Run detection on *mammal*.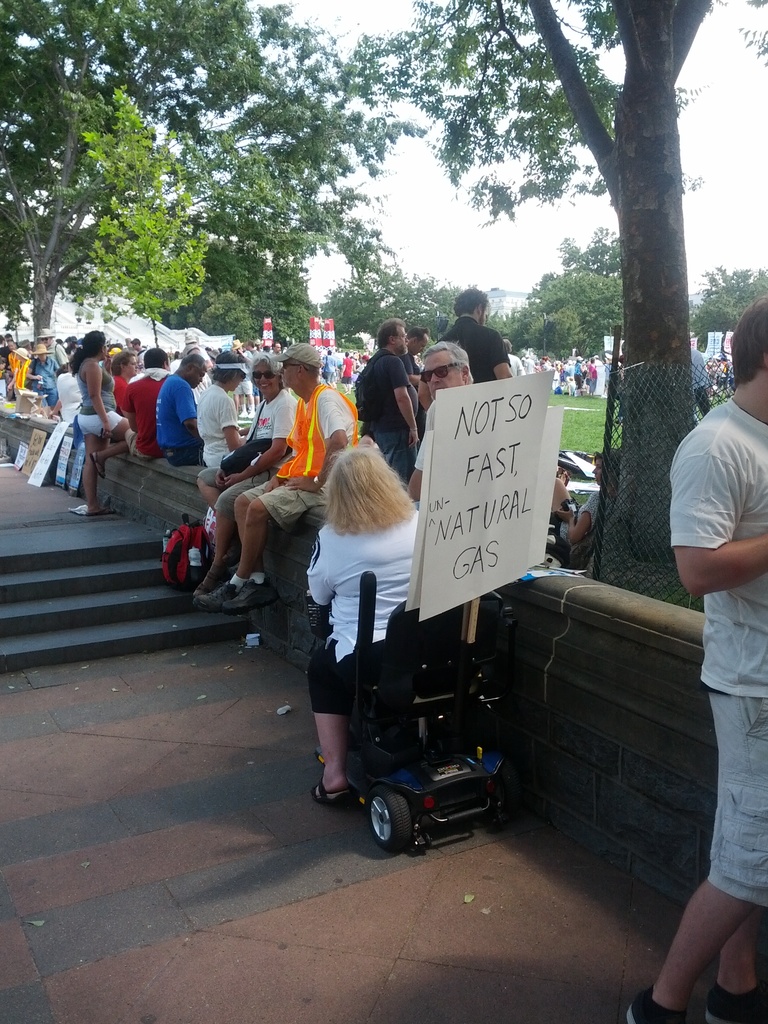
Result: {"x1": 225, "y1": 341, "x2": 253, "y2": 418}.
